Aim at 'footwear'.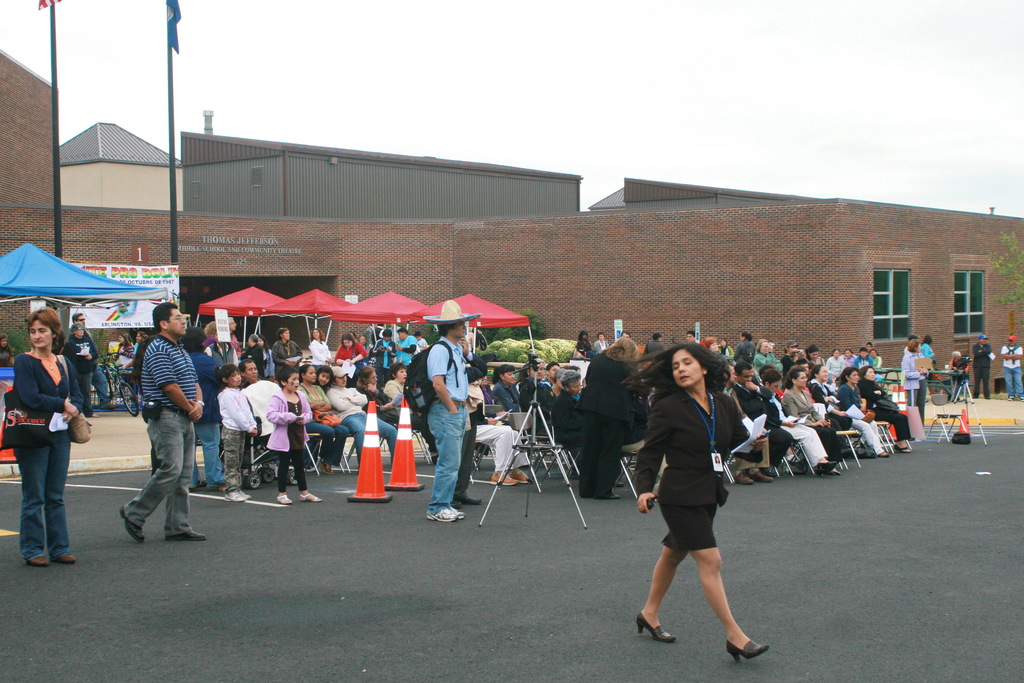
Aimed at detection(1007, 394, 1023, 402).
